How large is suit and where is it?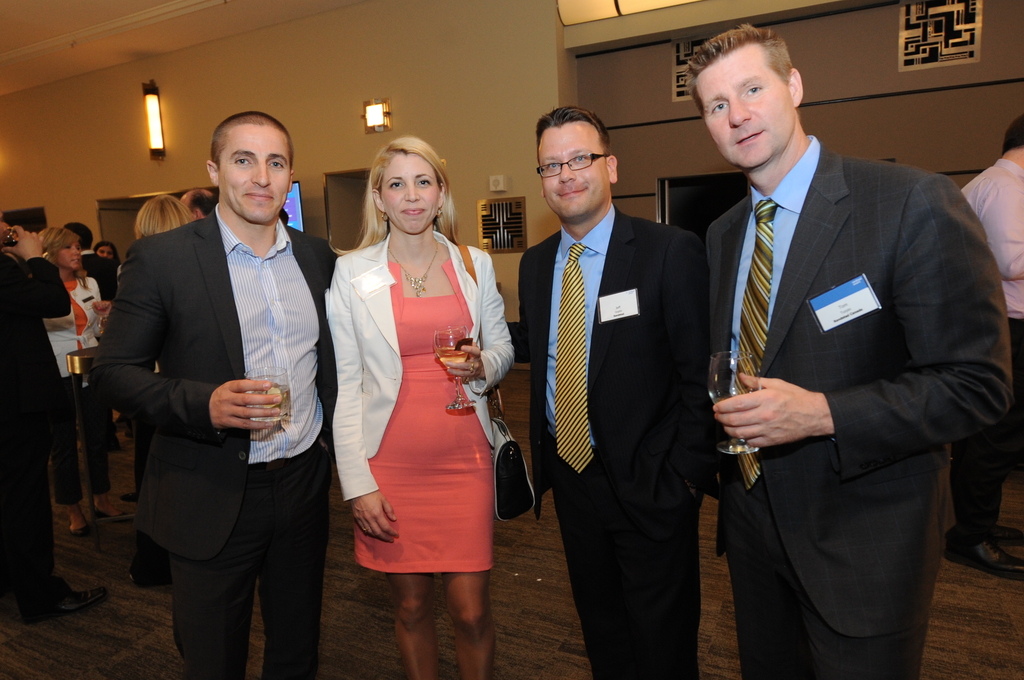
Bounding box: left=517, top=207, right=709, bottom=679.
